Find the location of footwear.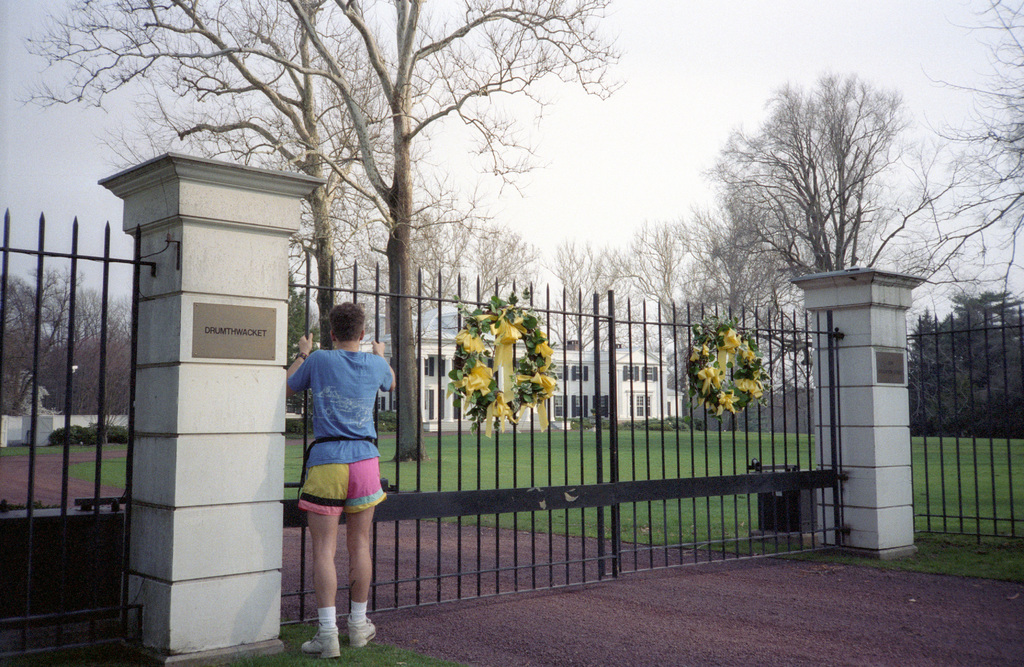
Location: <box>302,627,339,662</box>.
